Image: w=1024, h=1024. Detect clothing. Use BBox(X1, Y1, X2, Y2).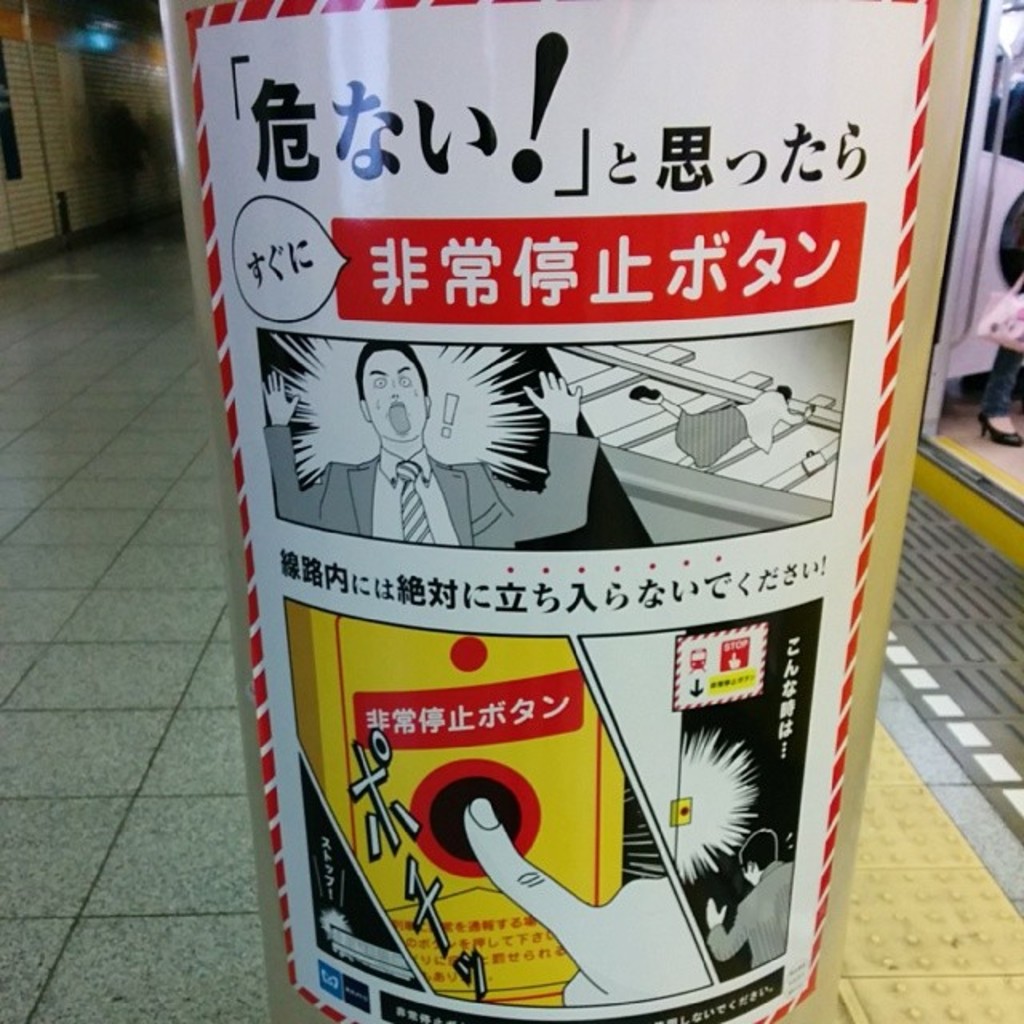
BBox(259, 427, 602, 538).
